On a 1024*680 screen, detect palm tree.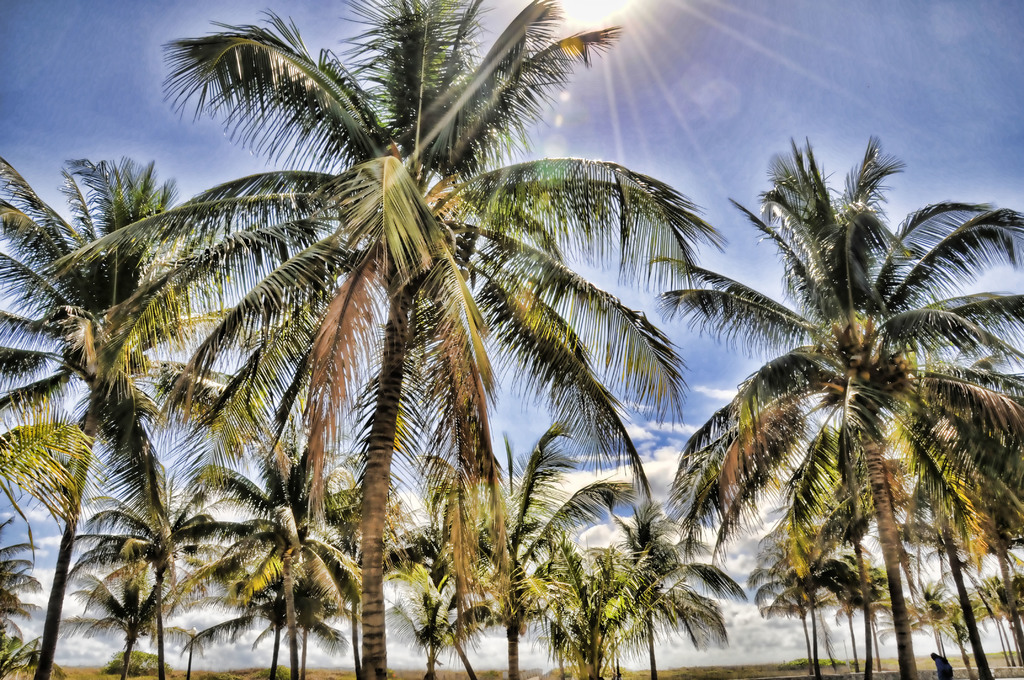
pyautogui.locateOnScreen(657, 132, 1023, 679).
